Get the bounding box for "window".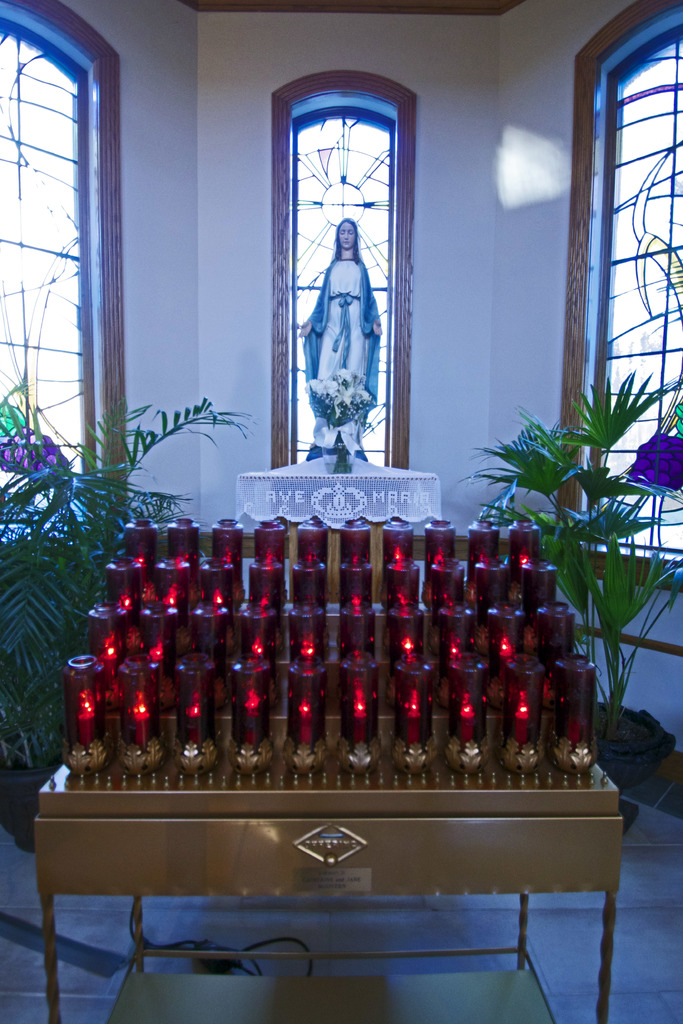
554/0/682/590.
